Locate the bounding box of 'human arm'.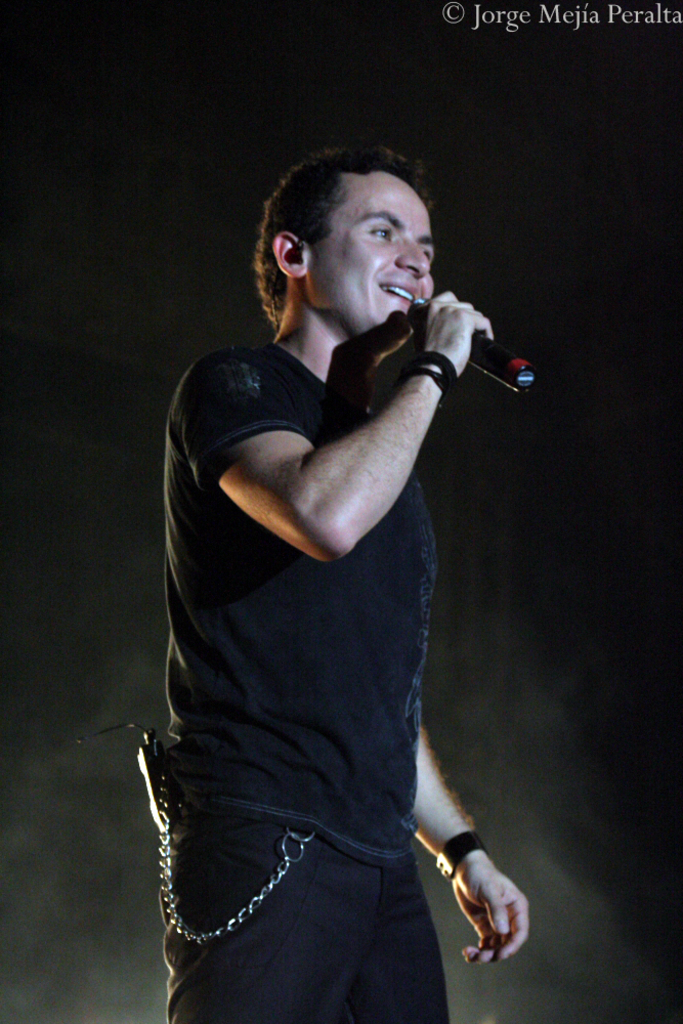
Bounding box: 396:667:546:974.
